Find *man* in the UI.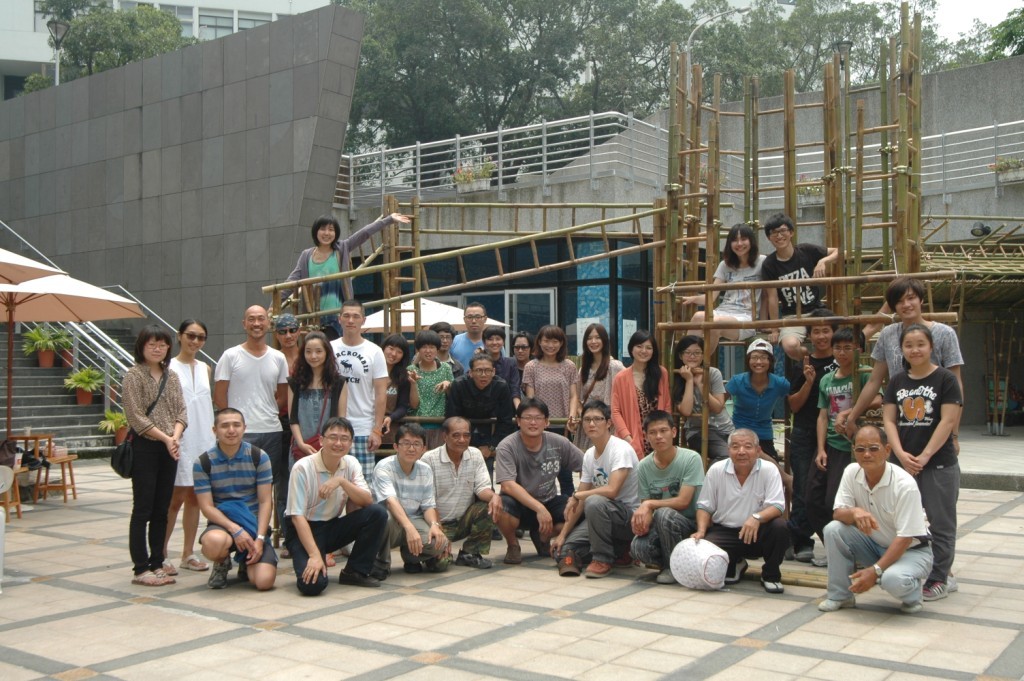
UI element at region(690, 426, 781, 597).
